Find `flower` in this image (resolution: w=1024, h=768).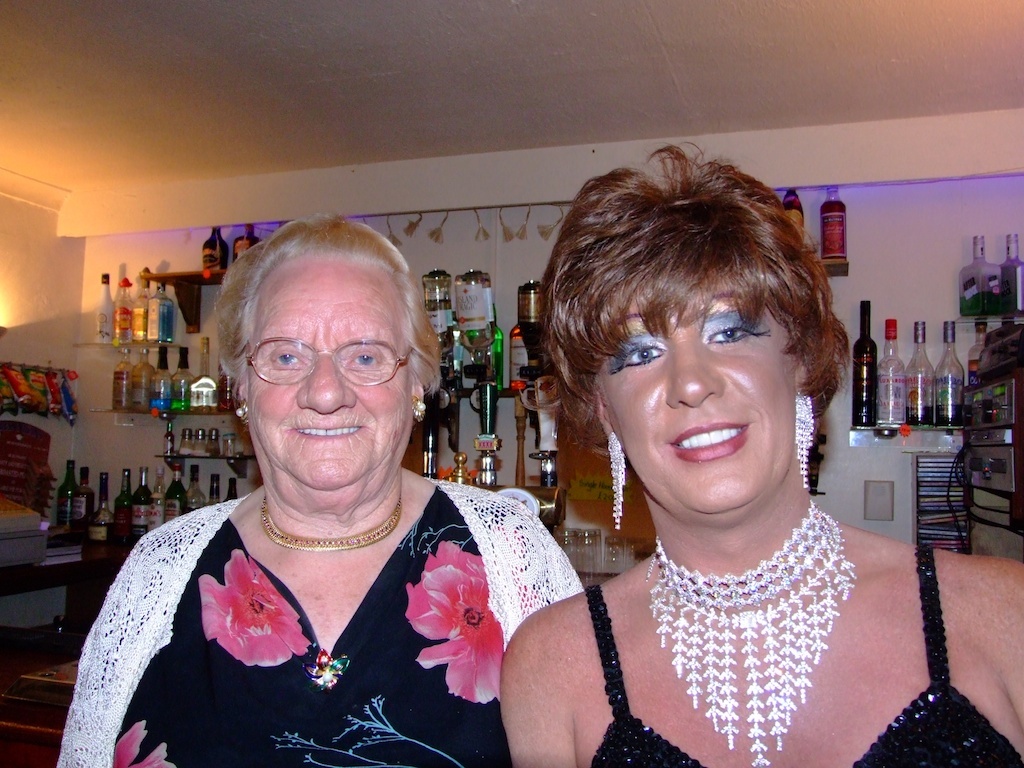
(196, 545, 315, 669).
